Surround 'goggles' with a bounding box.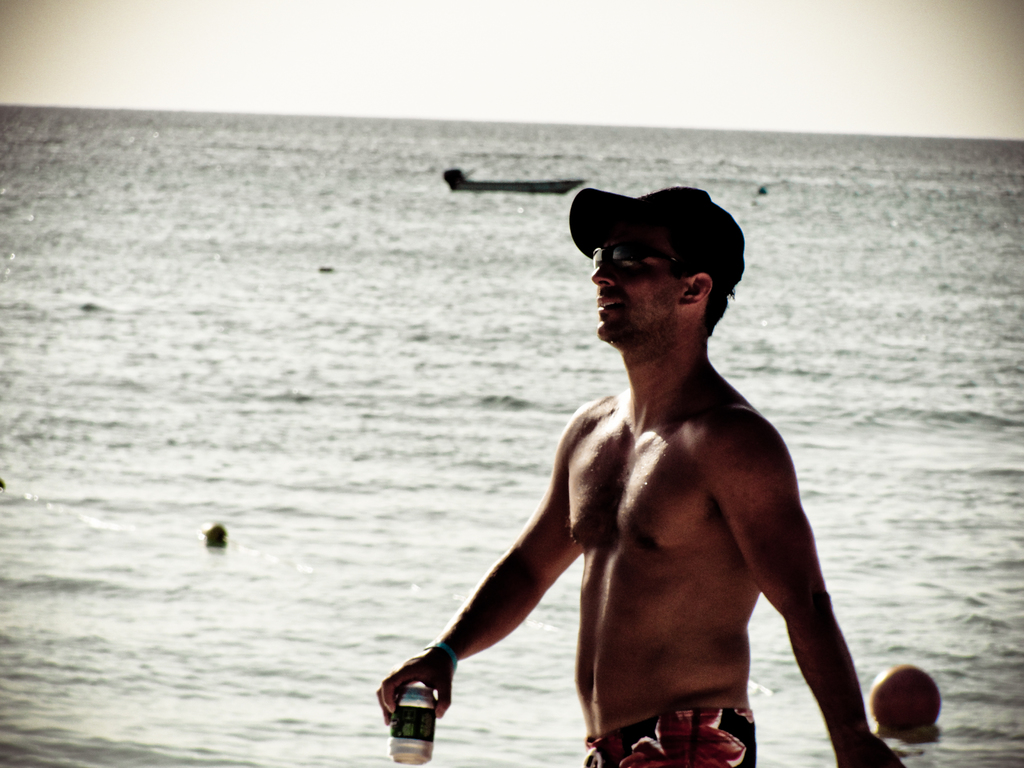
[left=579, top=243, right=684, bottom=281].
